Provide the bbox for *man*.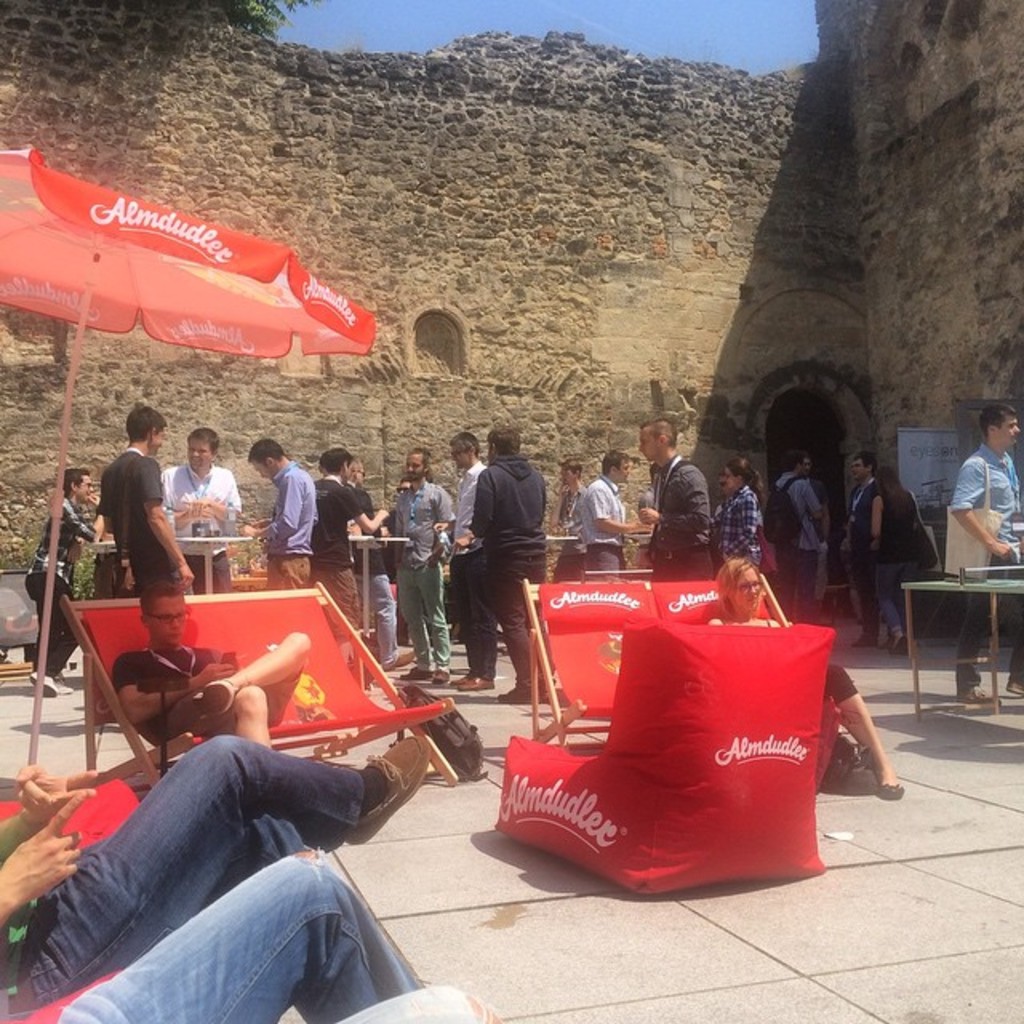
pyautogui.locateOnScreen(112, 581, 309, 752).
